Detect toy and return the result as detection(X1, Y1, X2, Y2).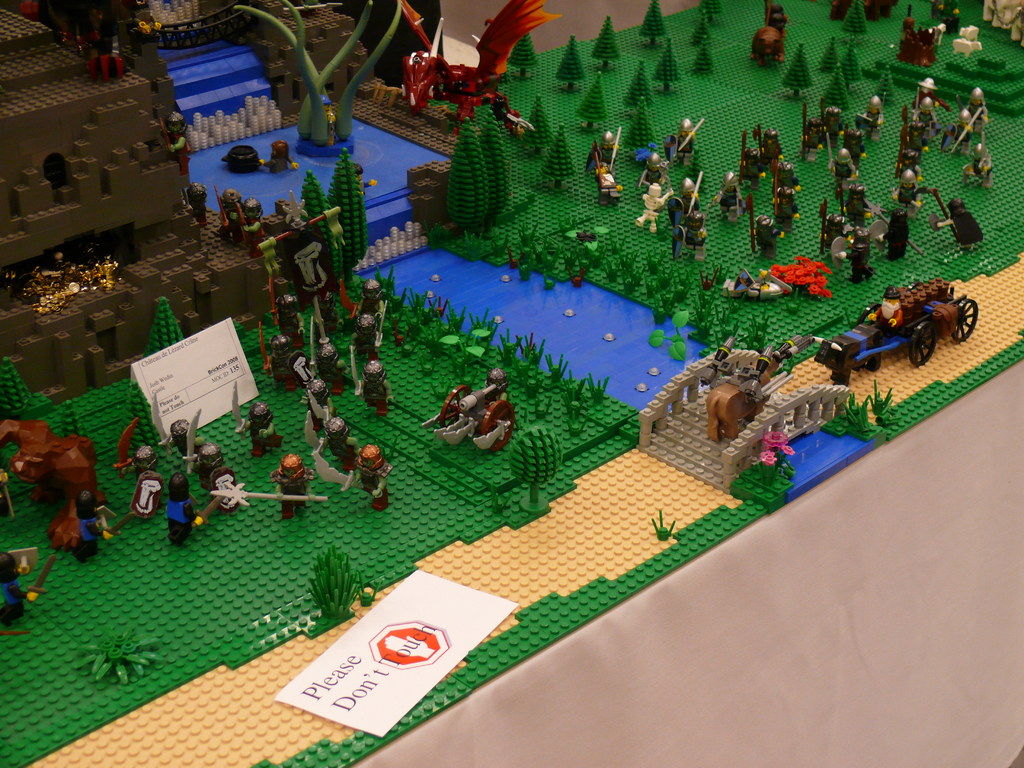
detection(895, 145, 931, 182).
